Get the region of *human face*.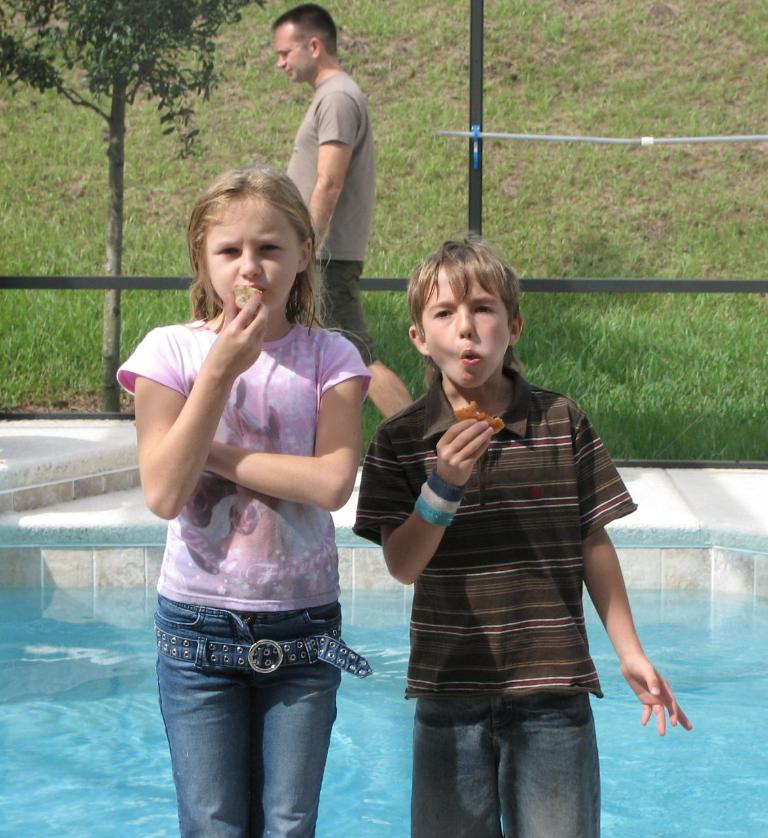
rect(277, 24, 313, 80).
